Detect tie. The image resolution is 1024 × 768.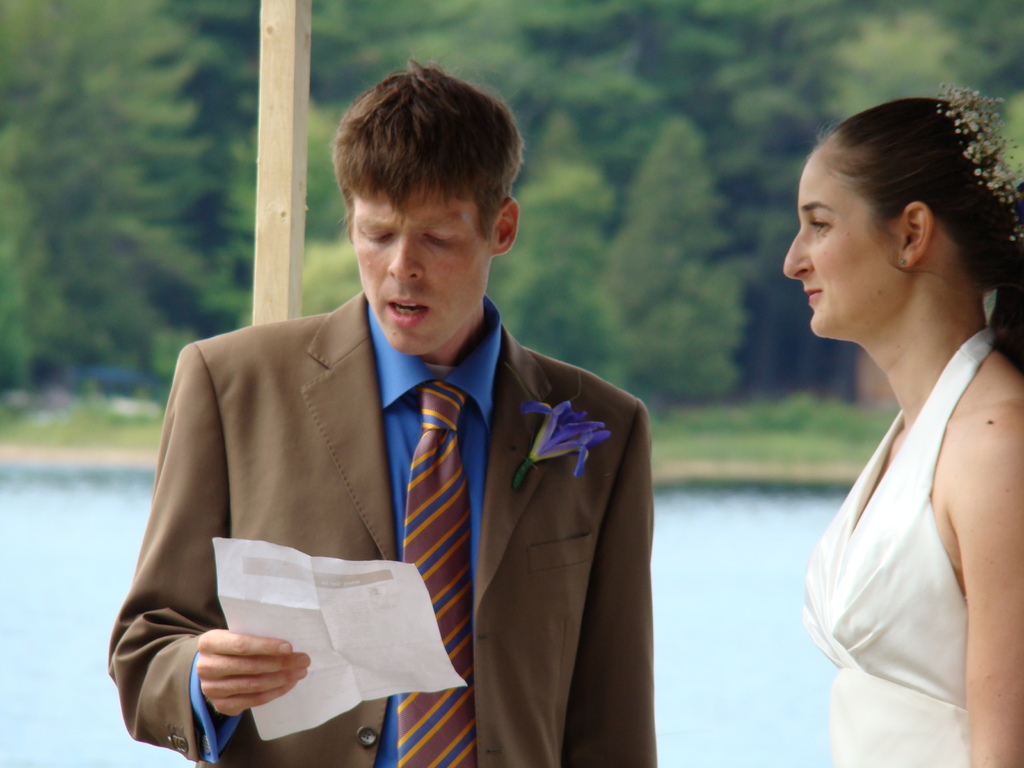
BBox(402, 382, 479, 767).
